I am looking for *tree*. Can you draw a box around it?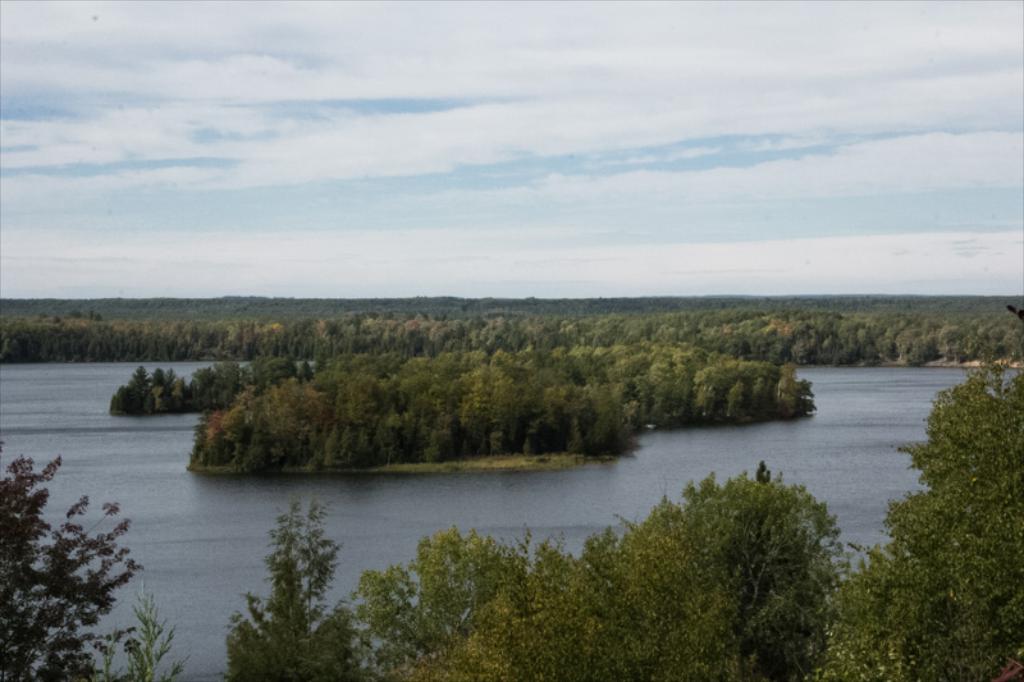
Sure, the bounding box is {"left": 0, "top": 436, "right": 148, "bottom": 681}.
